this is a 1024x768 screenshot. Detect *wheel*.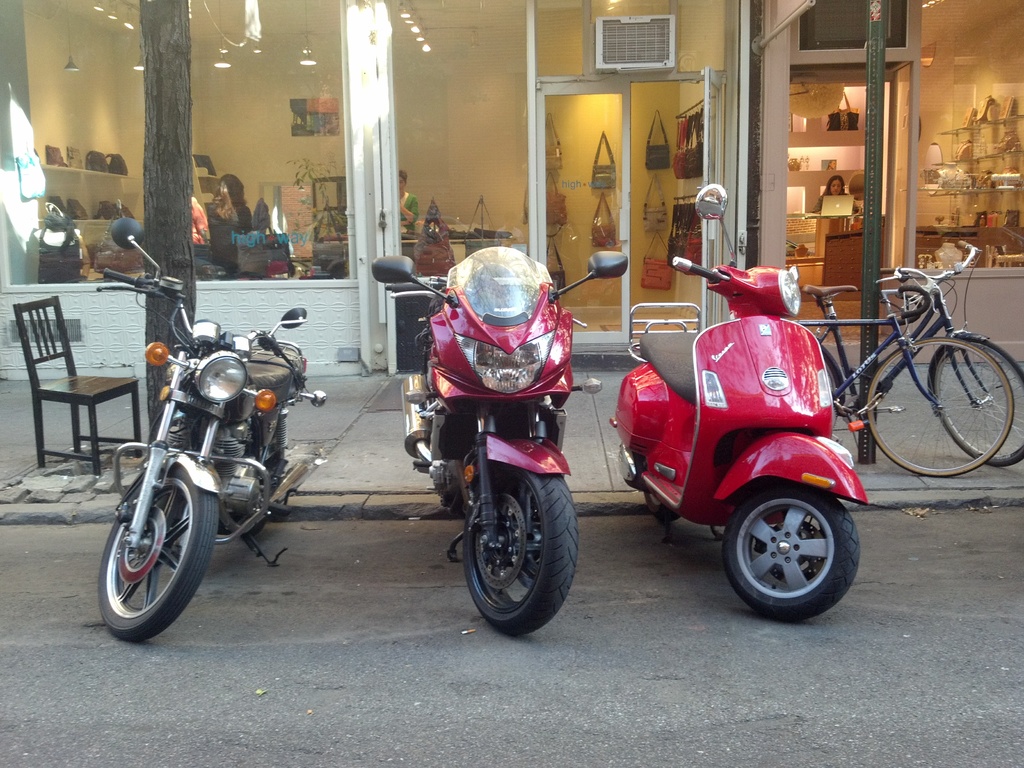
[721, 472, 861, 622].
